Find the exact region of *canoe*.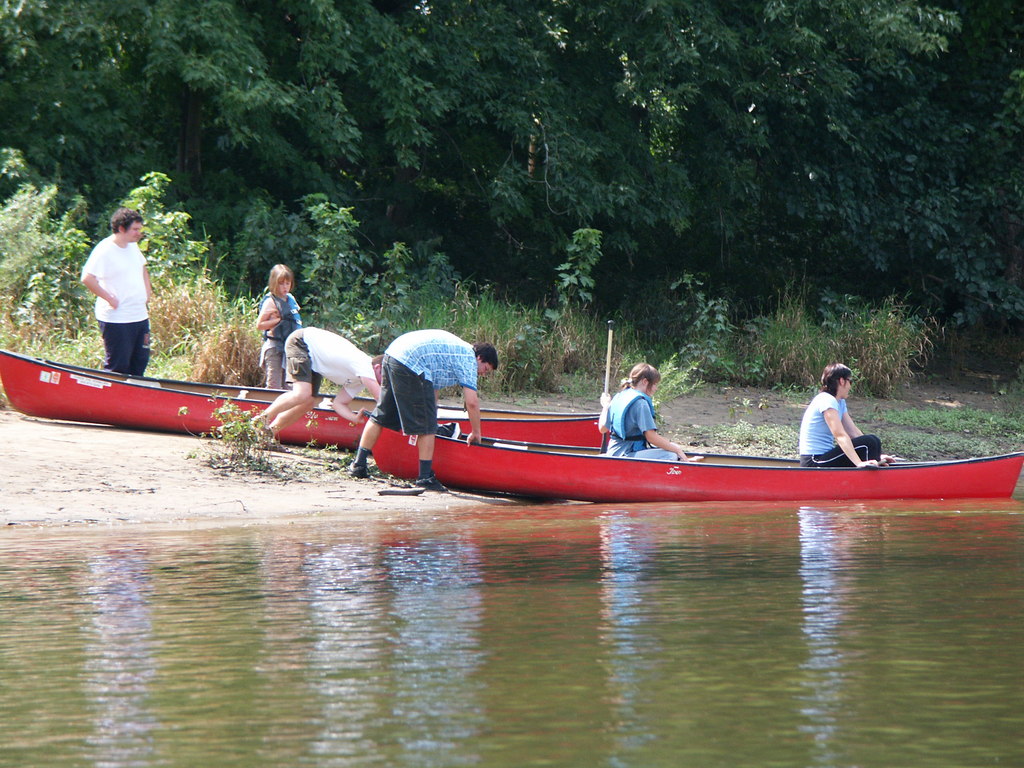
Exact region: (left=361, top=413, right=1023, bottom=491).
